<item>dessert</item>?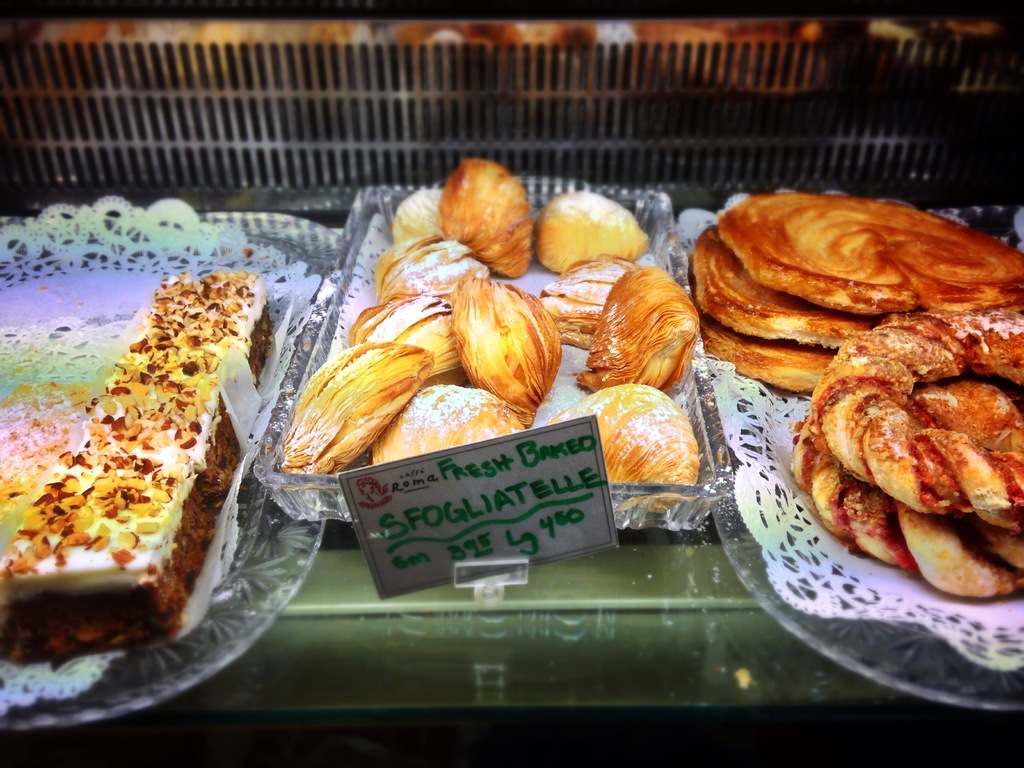
<box>20,260,260,685</box>
